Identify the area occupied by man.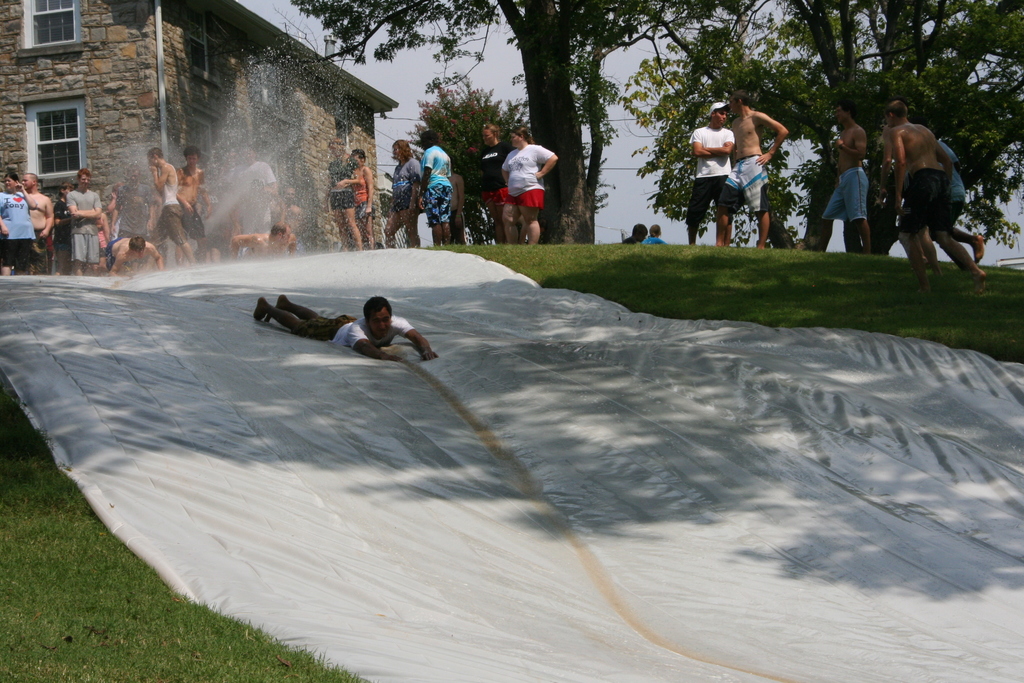
Area: box(248, 290, 451, 360).
